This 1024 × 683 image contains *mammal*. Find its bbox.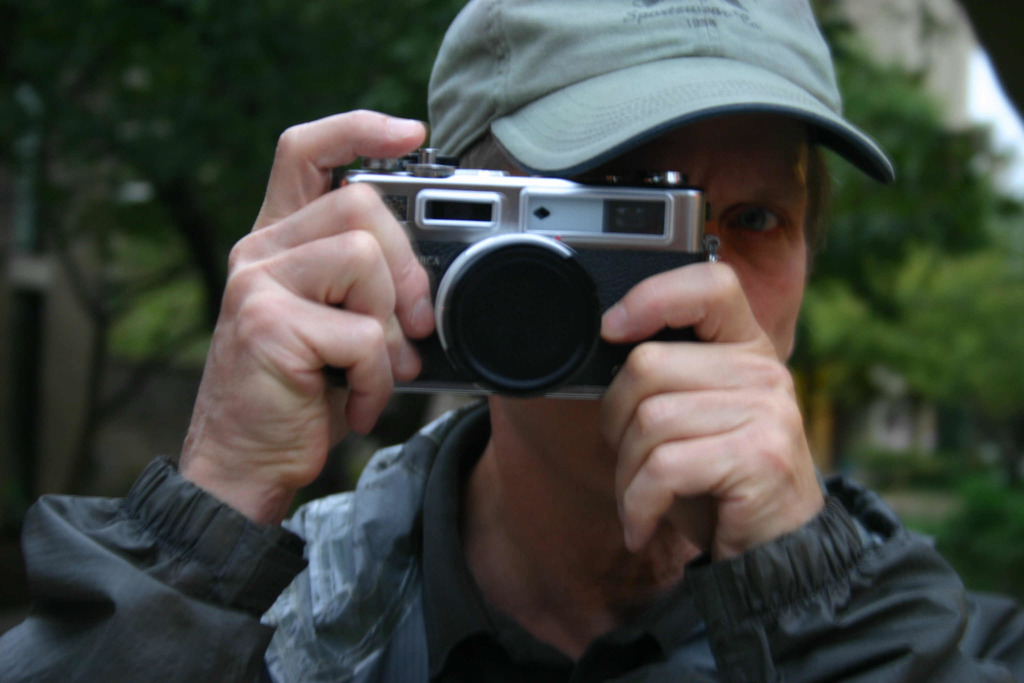
rect(0, 0, 1023, 682).
